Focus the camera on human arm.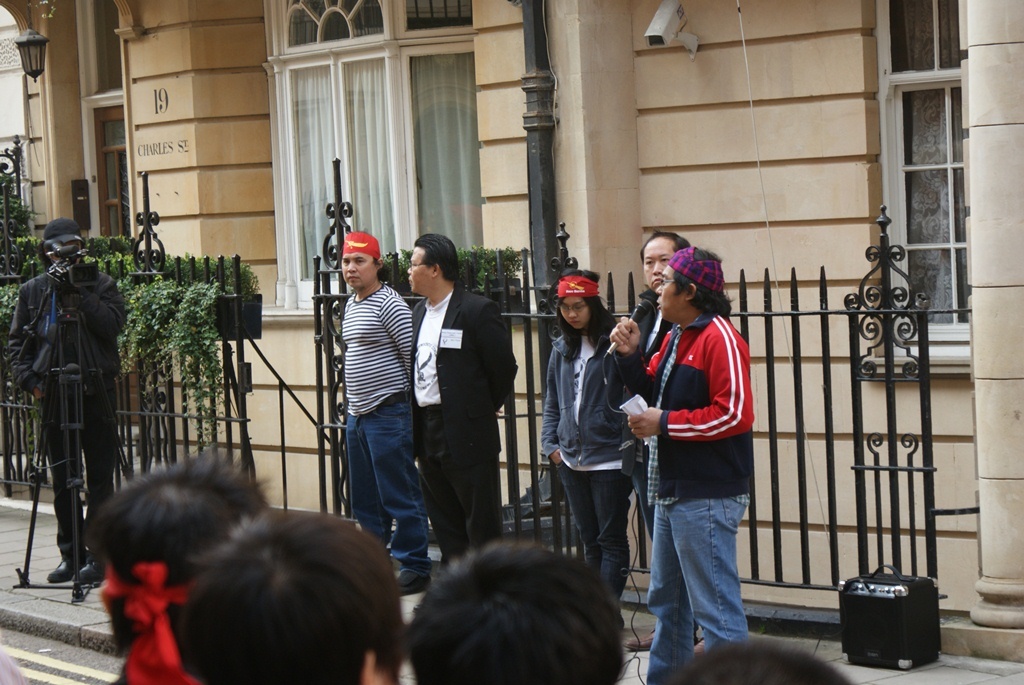
Focus region: 62/264/134/336.
